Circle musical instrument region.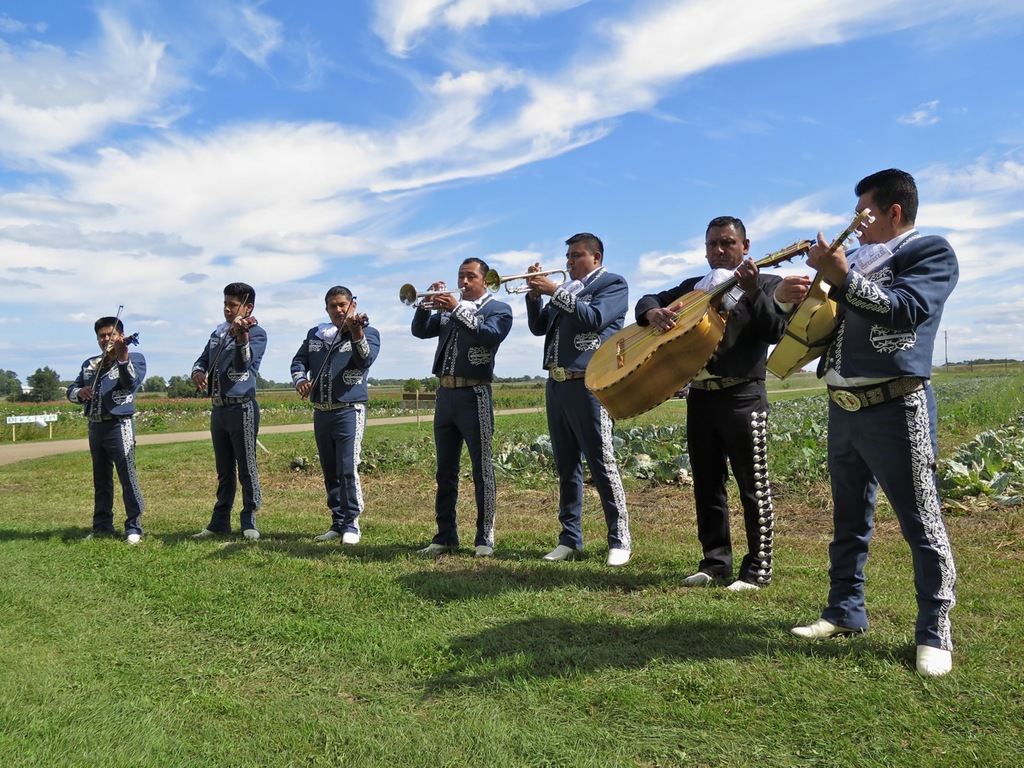
Region: x1=305 y1=289 x2=370 y2=399.
